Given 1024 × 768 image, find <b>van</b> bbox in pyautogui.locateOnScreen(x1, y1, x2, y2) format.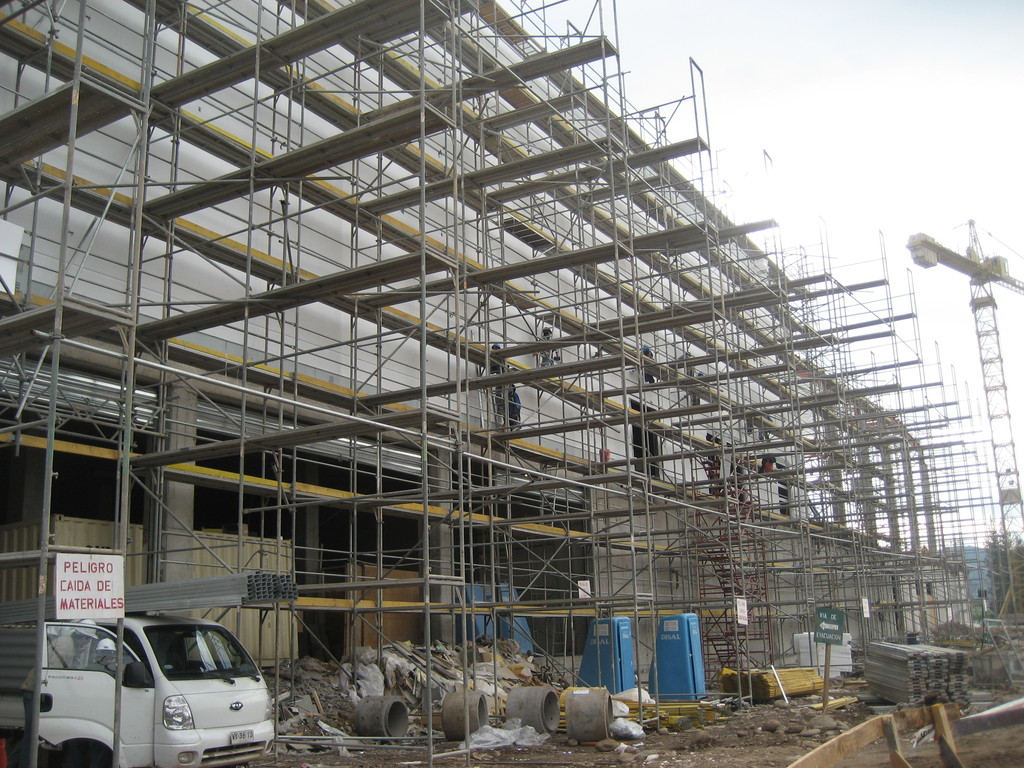
pyautogui.locateOnScreen(0, 617, 274, 767).
